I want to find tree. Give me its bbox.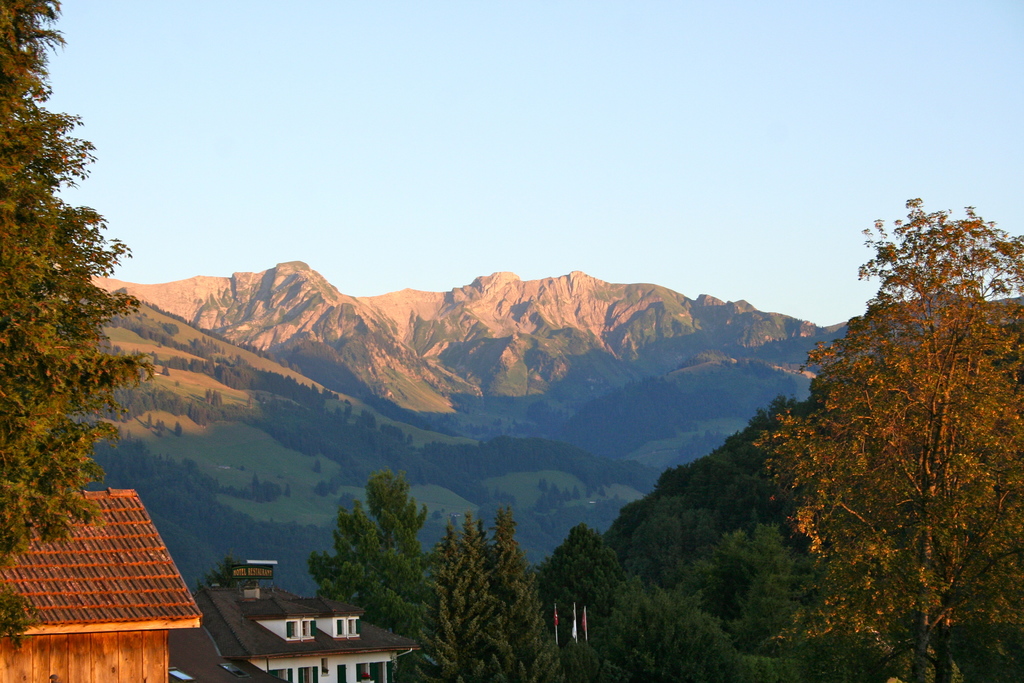
rect(0, 0, 156, 645).
